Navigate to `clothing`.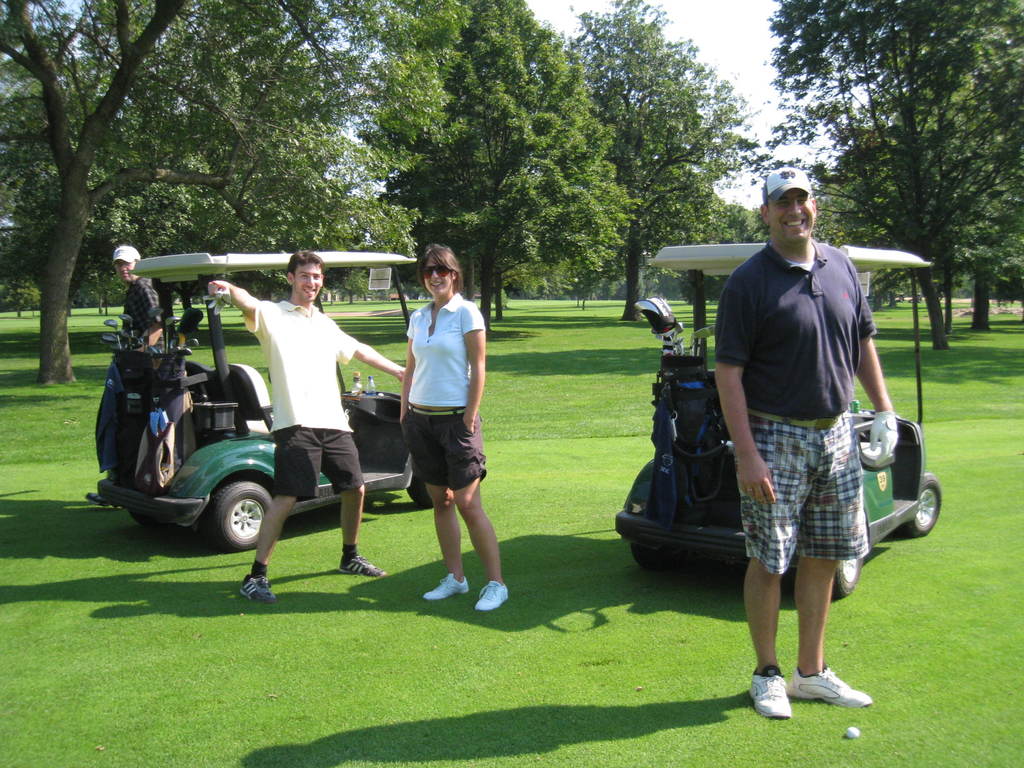
Navigation target: (235, 300, 365, 506).
